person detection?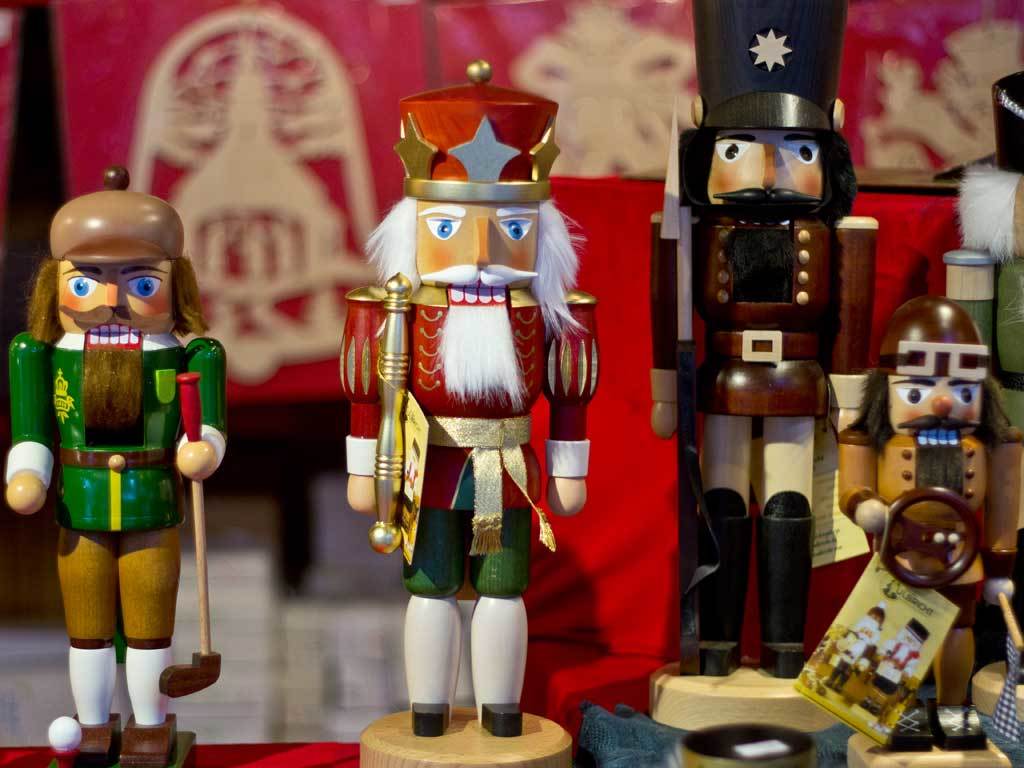
<region>30, 128, 223, 738</region>
